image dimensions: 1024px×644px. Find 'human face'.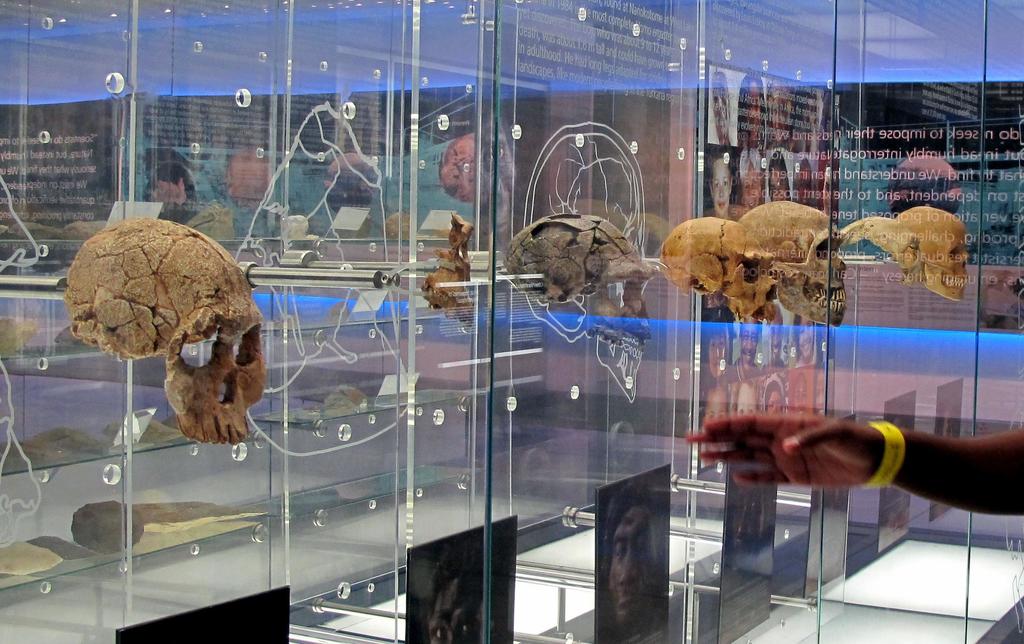
select_region(743, 320, 760, 362).
